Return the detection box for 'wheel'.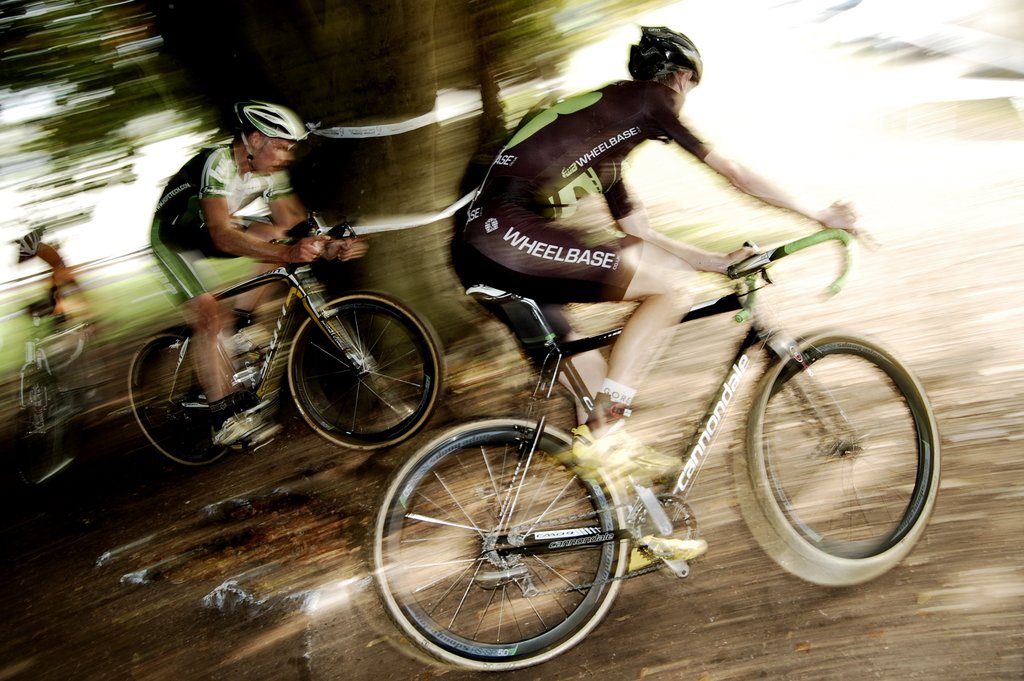
{"x1": 287, "y1": 293, "x2": 441, "y2": 452}.
